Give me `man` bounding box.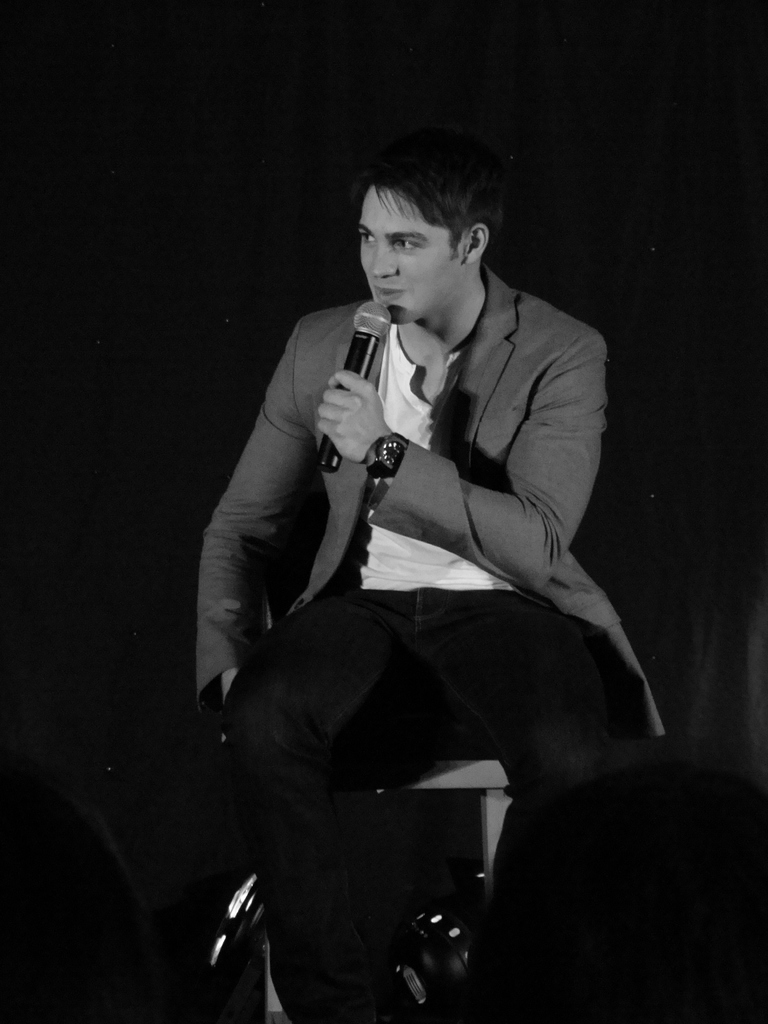
bbox=[179, 115, 653, 999].
